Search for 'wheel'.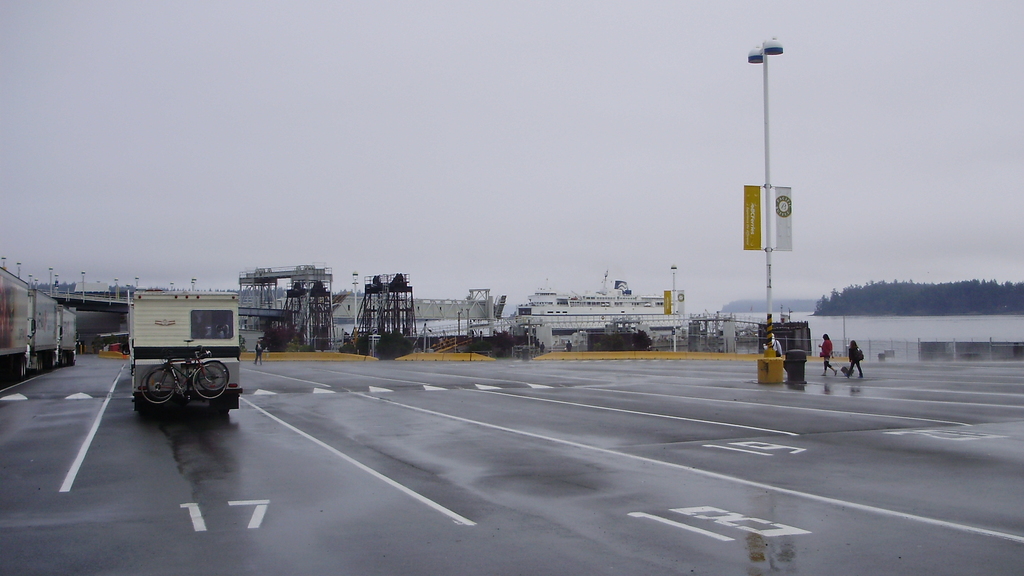
Found at (189,364,227,398).
